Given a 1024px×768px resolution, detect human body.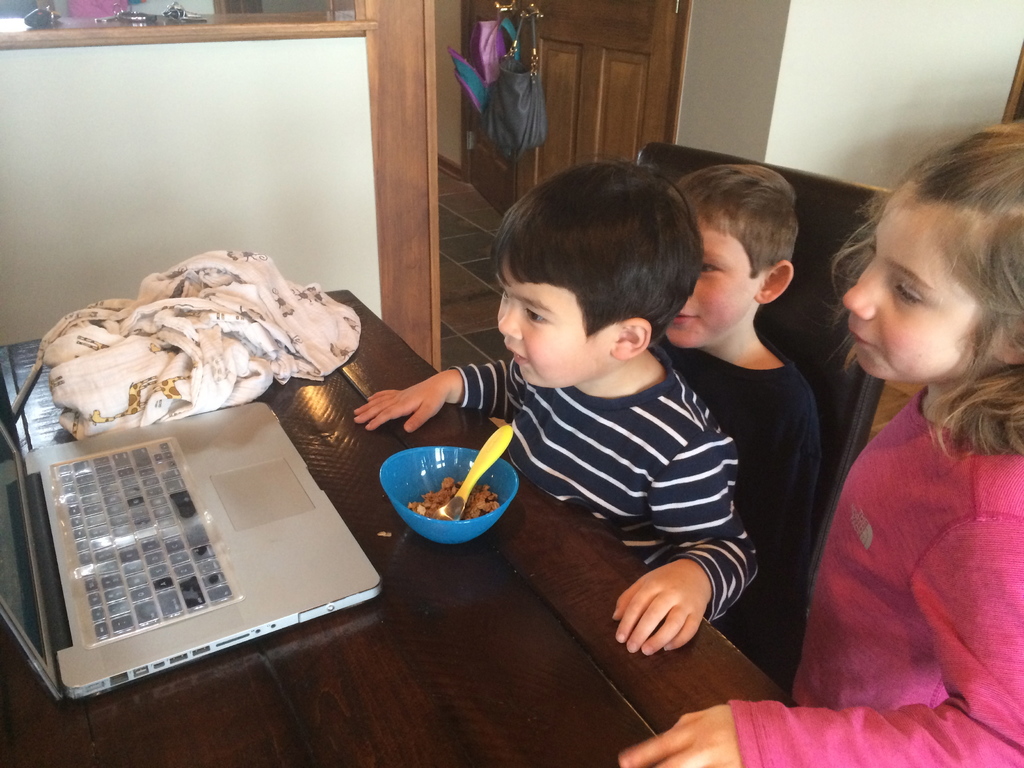
(left=348, top=157, right=773, bottom=660).
